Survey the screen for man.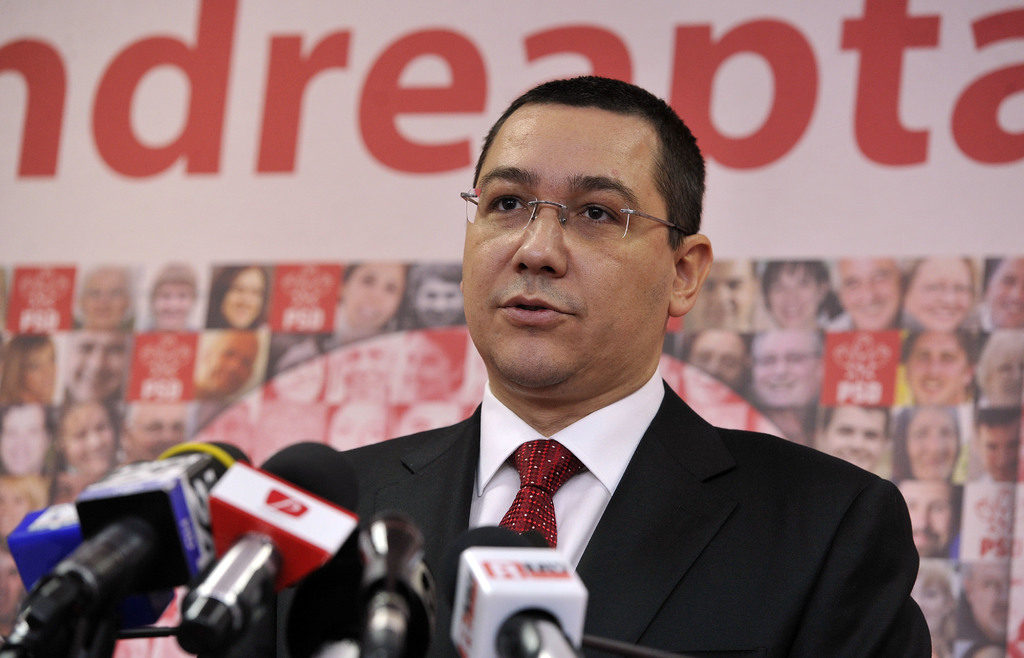
Survey found: bbox(751, 328, 825, 409).
